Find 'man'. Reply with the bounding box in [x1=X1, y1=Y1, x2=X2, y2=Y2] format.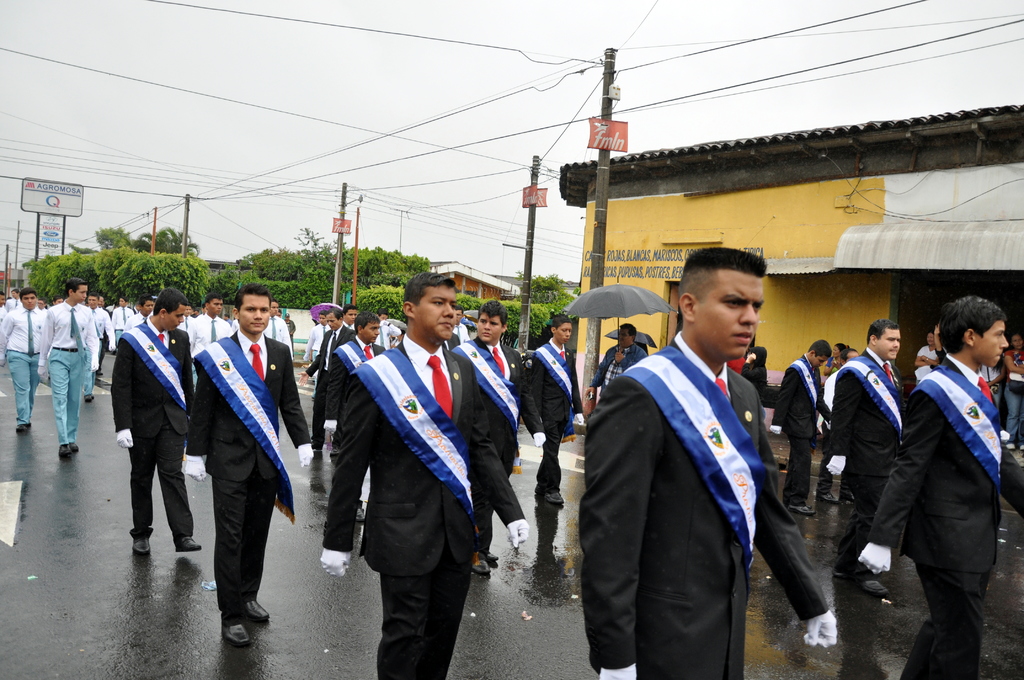
[x1=35, y1=297, x2=50, y2=314].
